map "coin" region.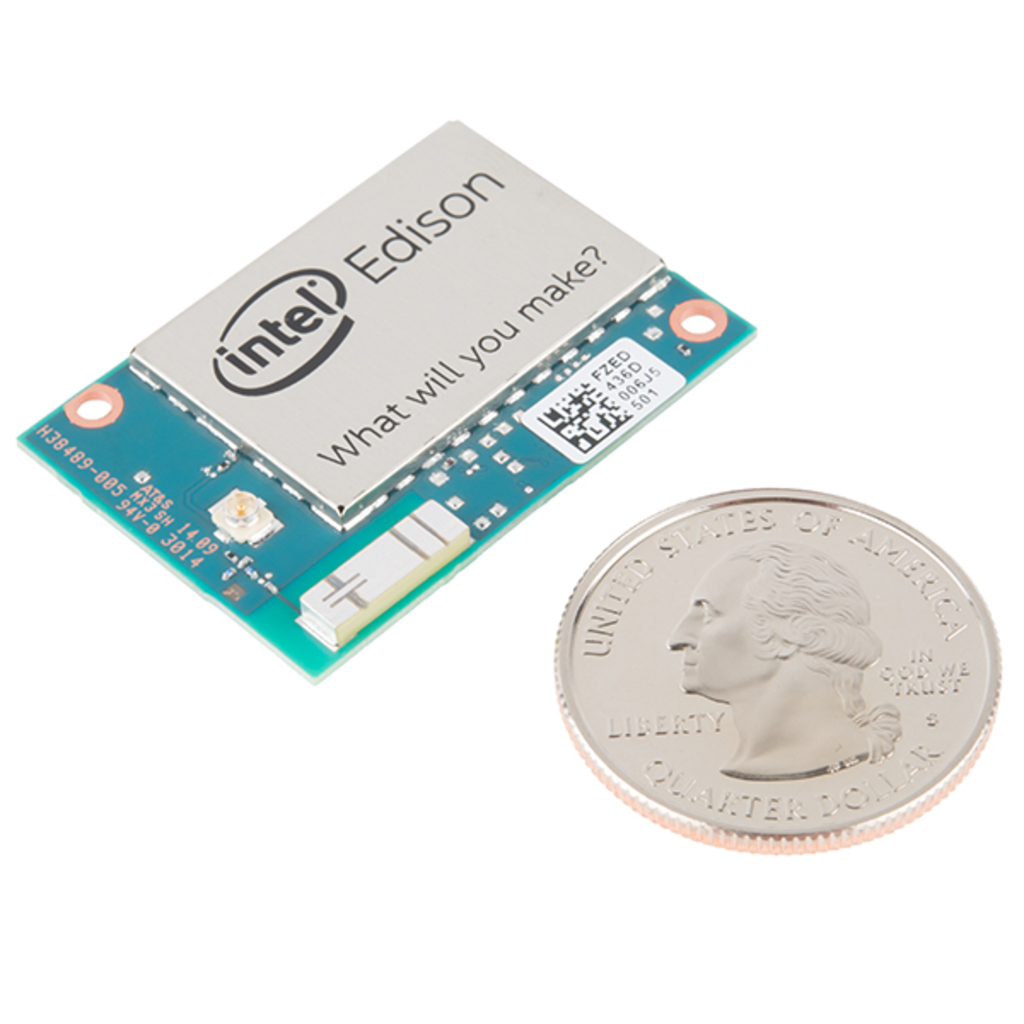
Mapped to (x1=548, y1=485, x2=1000, y2=853).
